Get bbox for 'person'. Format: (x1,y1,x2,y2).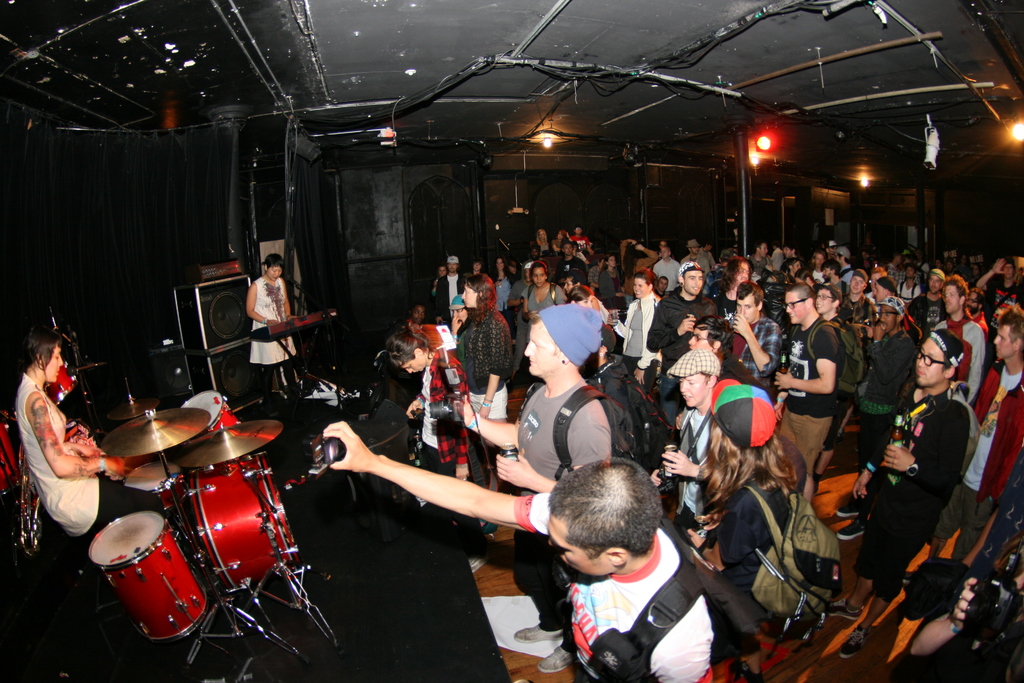
(902,268,958,336).
